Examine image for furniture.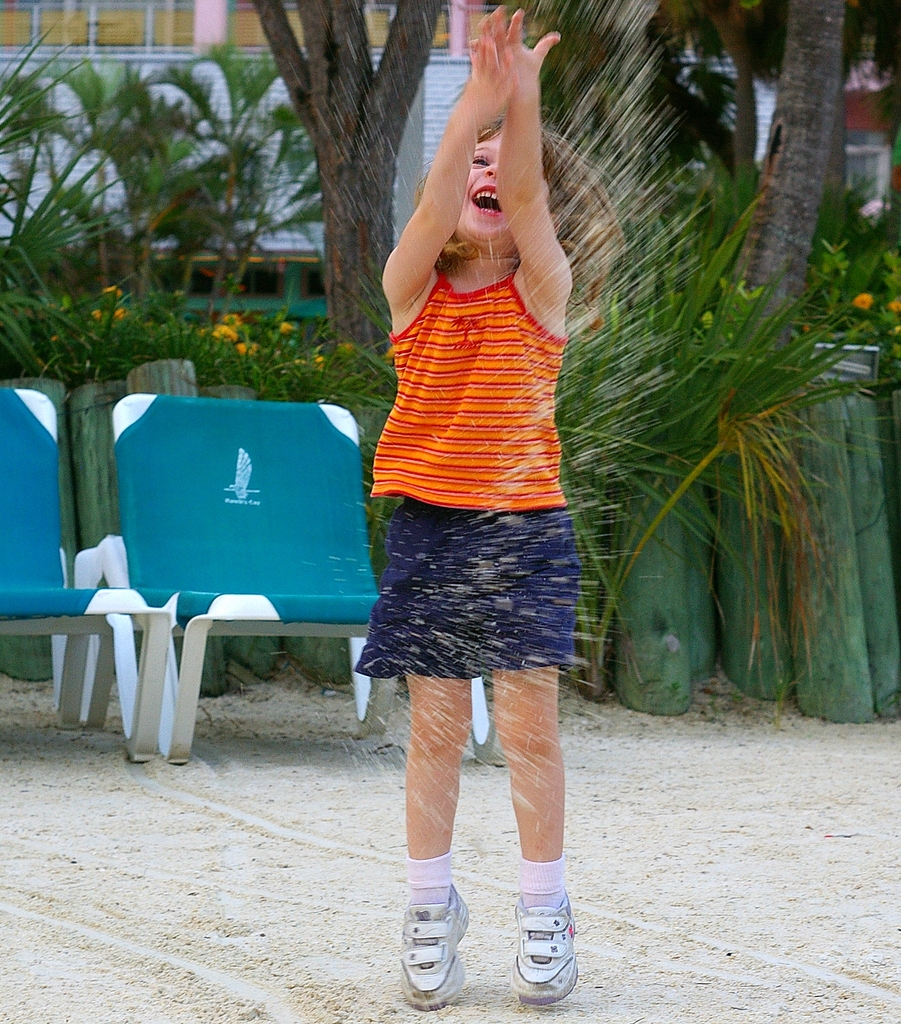
Examination result: l=0, t=386, r=173, b=765.
